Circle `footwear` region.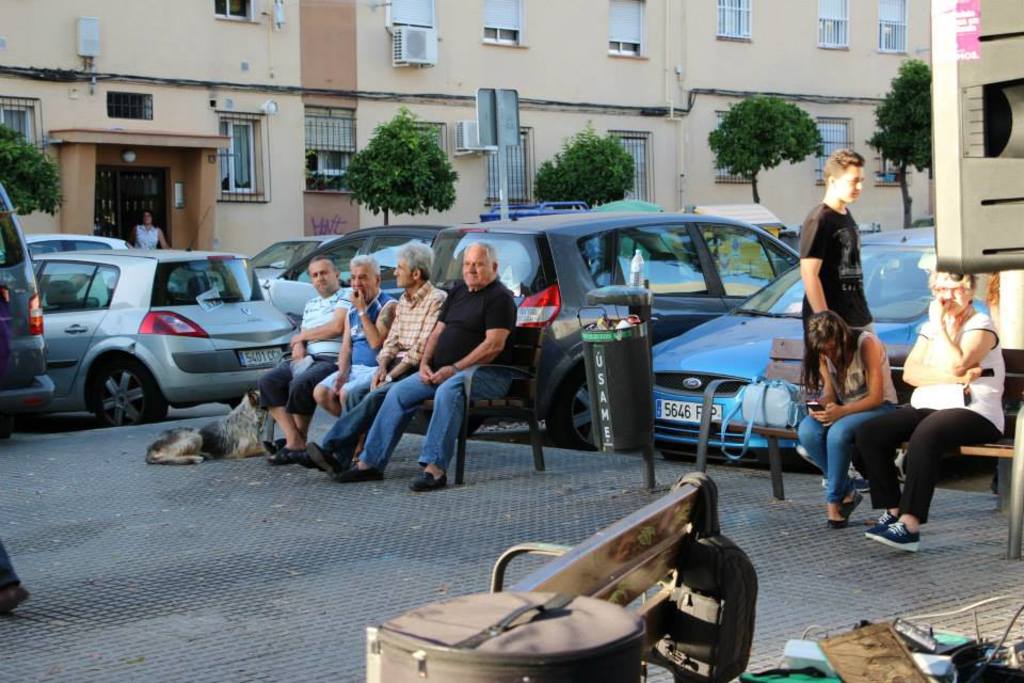
Region: box(827, 508, 851, 529).
